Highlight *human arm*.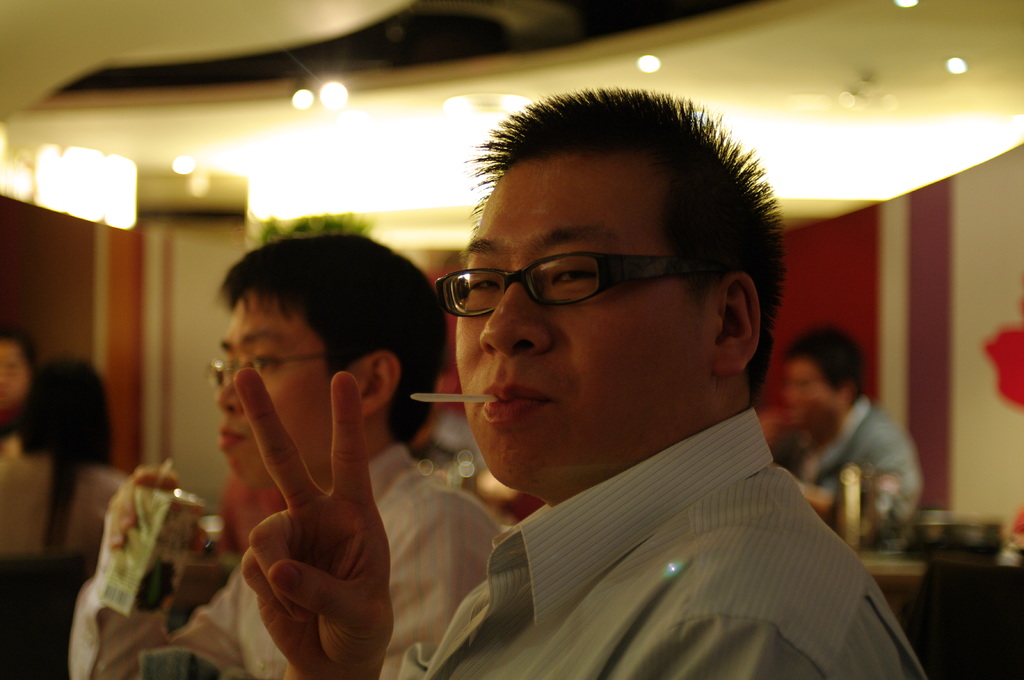
Highlighted region: box=[234, 366, 397, 679].
